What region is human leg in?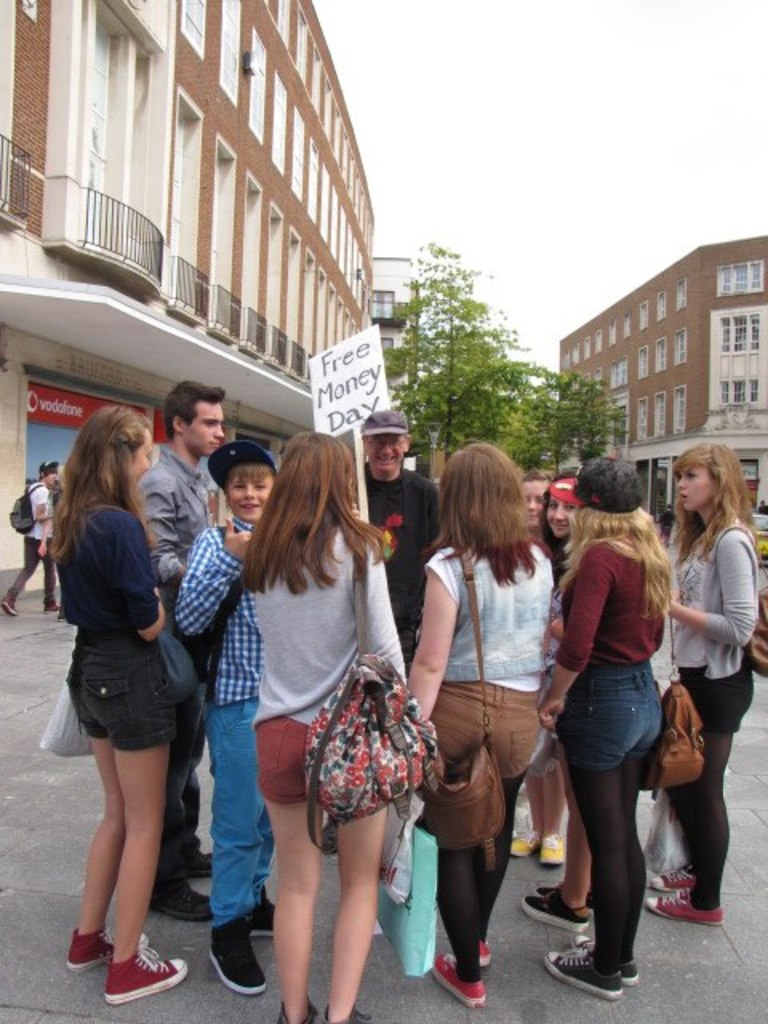
detection(40, 530, 67, 611).
